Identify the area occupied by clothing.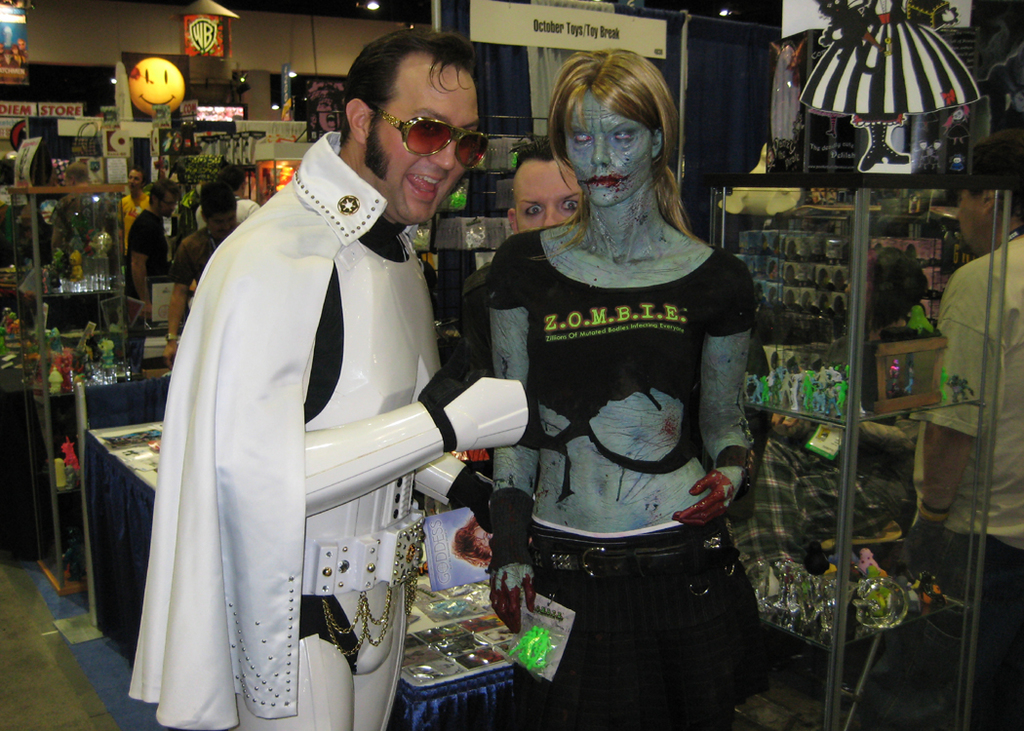
Area: [921,226,1023,730].
